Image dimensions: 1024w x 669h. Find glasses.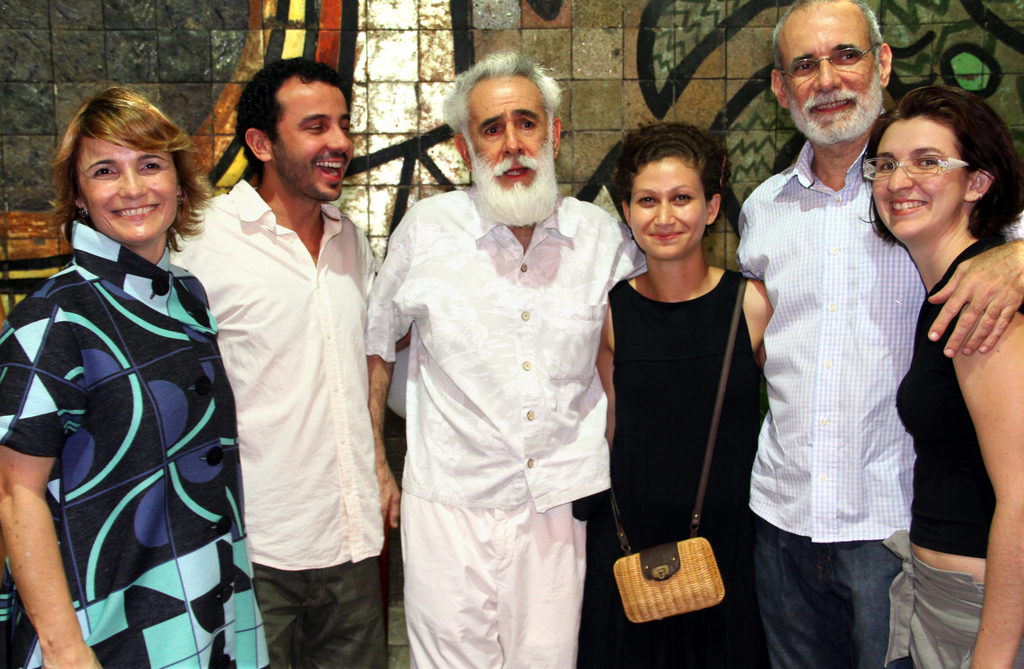
left=858, top=156, right=968, bottom=181.
